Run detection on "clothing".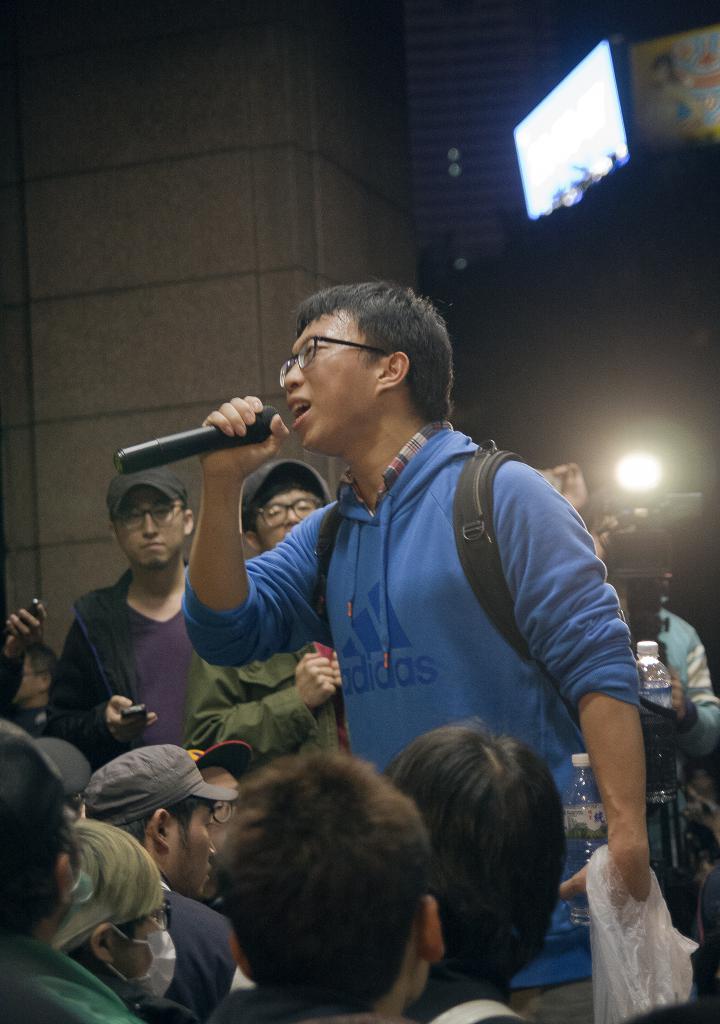
Result: (0, 927, 148, 1023).
